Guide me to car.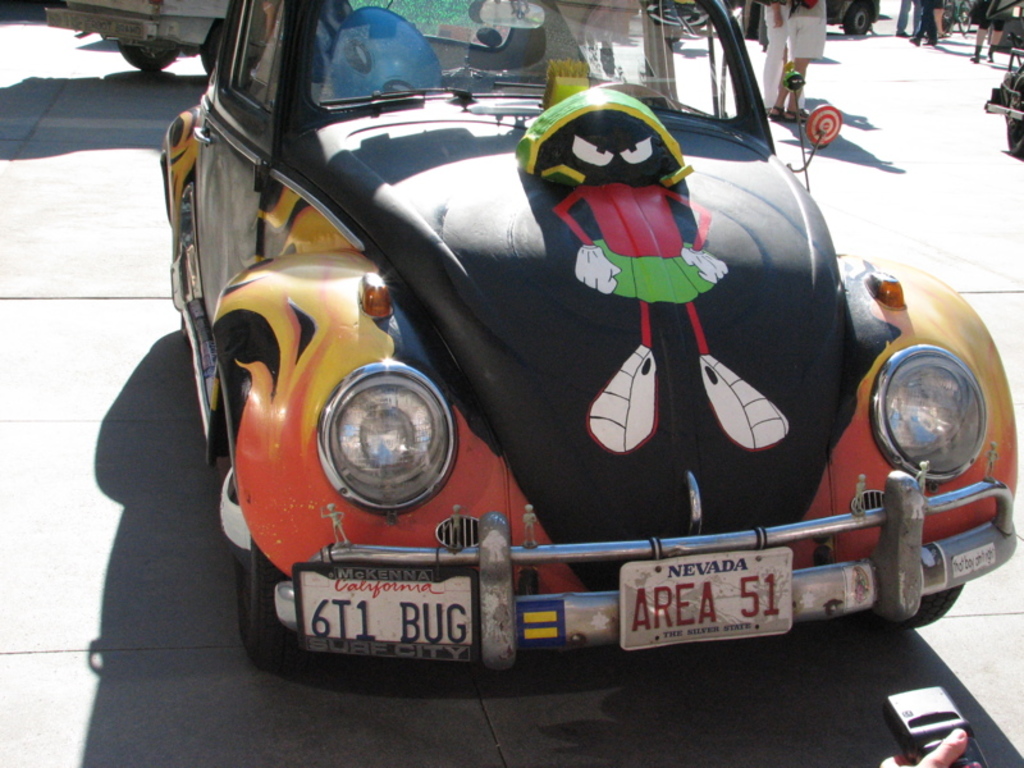
Guidance: select_region(823, 0, 879, 35).
